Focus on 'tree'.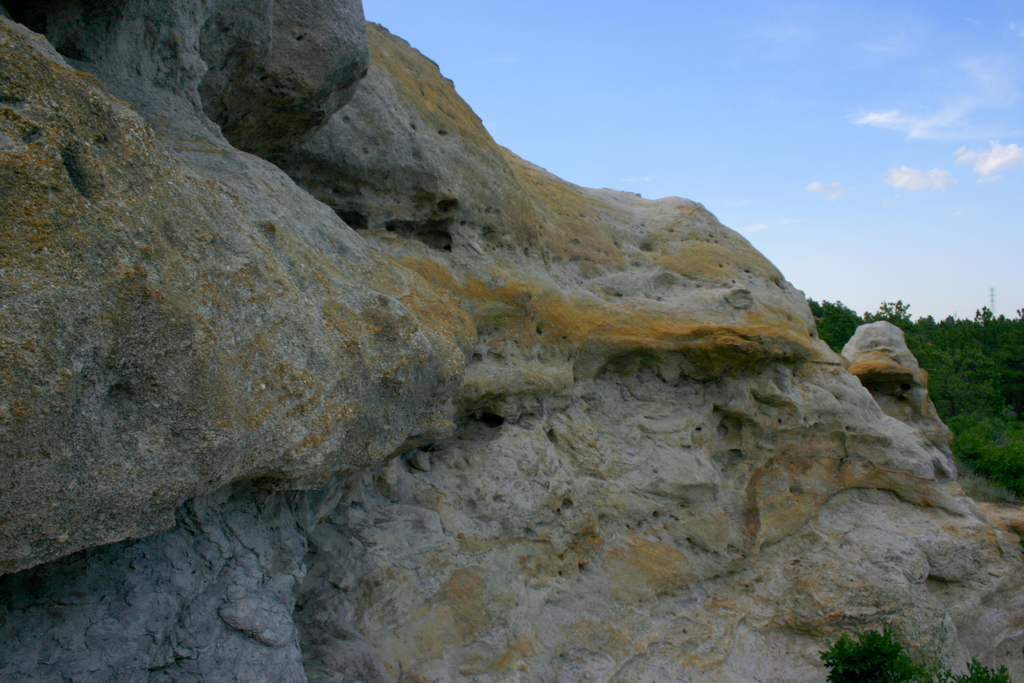
Focused at l=815, t=625, r=1013, b=682.
